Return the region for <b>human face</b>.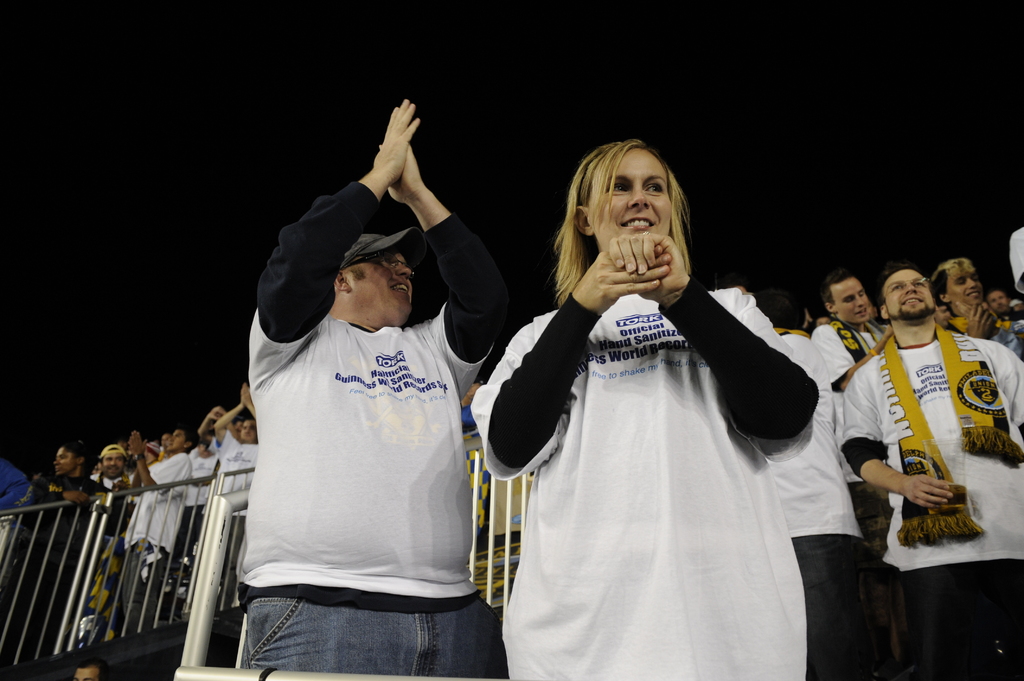
{"x1": 828, "y1": 275, "x2": 872, "y2": 324}.
